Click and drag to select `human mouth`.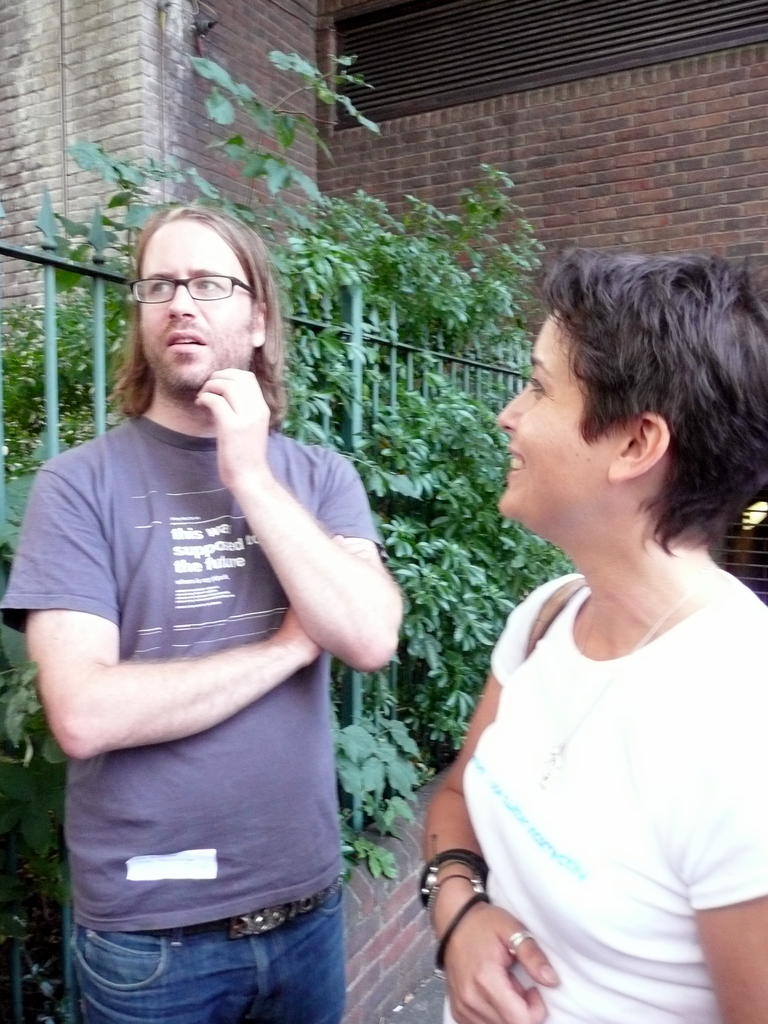
Selection: {"x1": 170, "y1": 330, "x2": 201, "y2": 354}.
